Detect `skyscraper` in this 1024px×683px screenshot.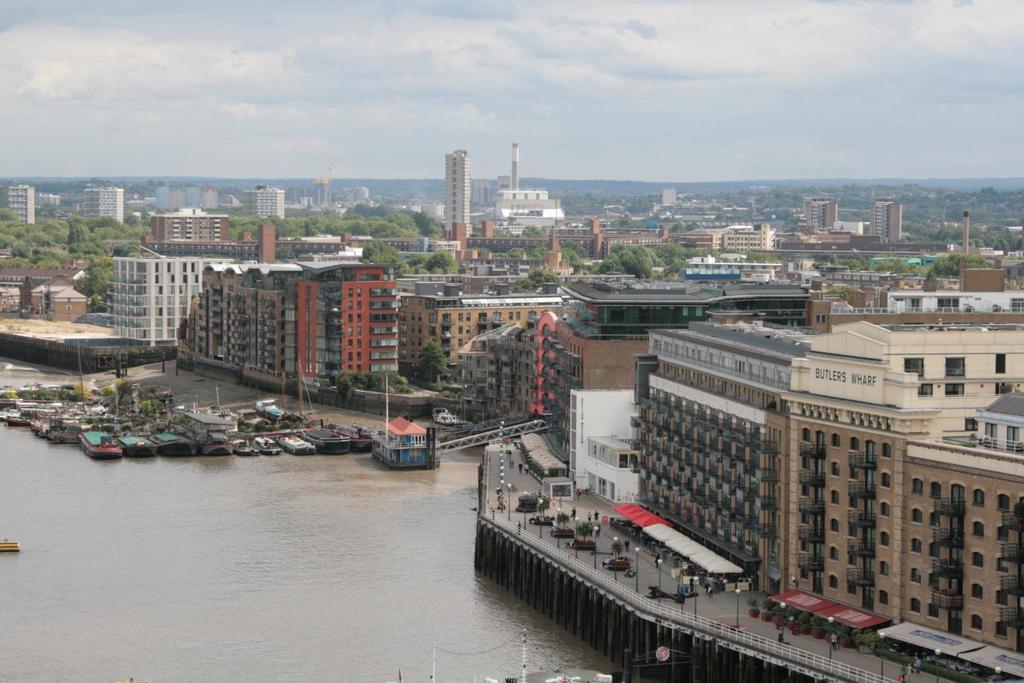
Detection: 240,186,289,220.
